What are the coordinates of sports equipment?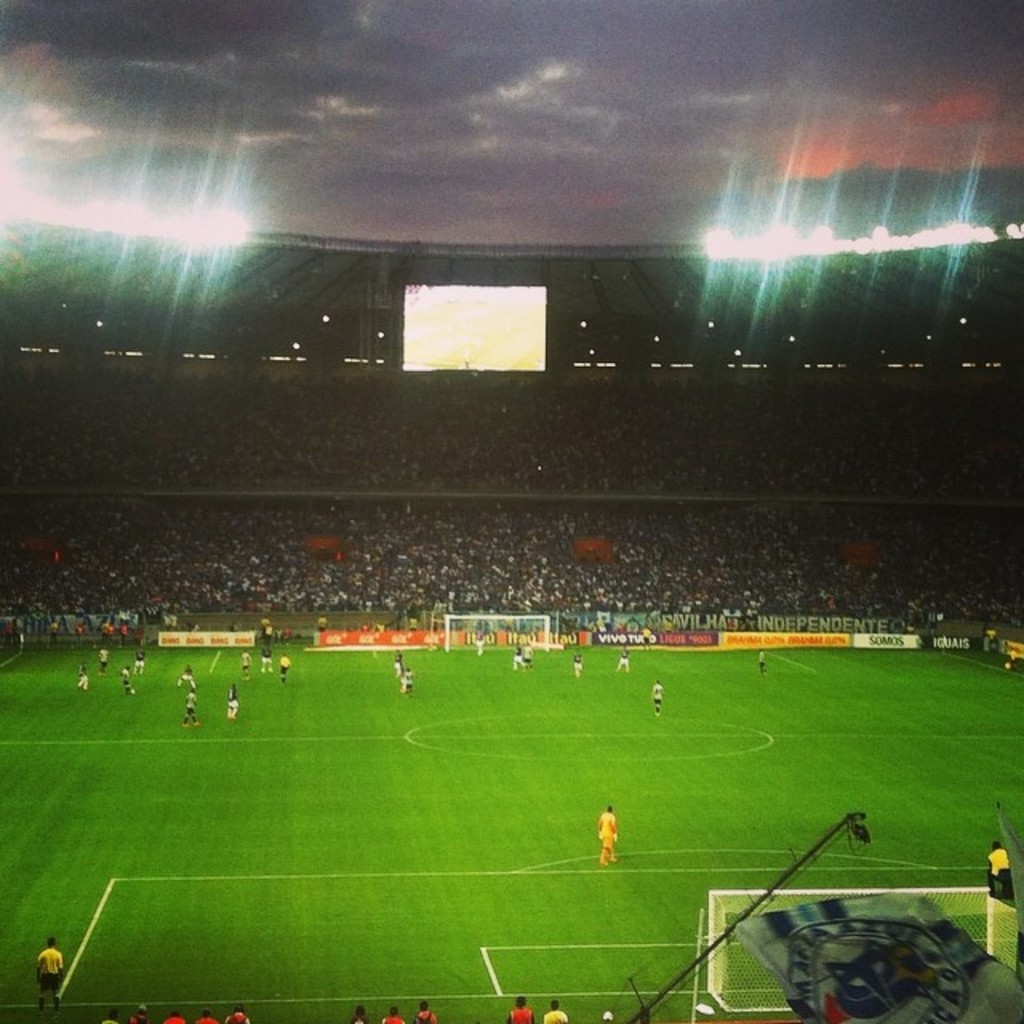
{"x1": 597, "y1": 854, "x2": 608, "y2": 864}.
